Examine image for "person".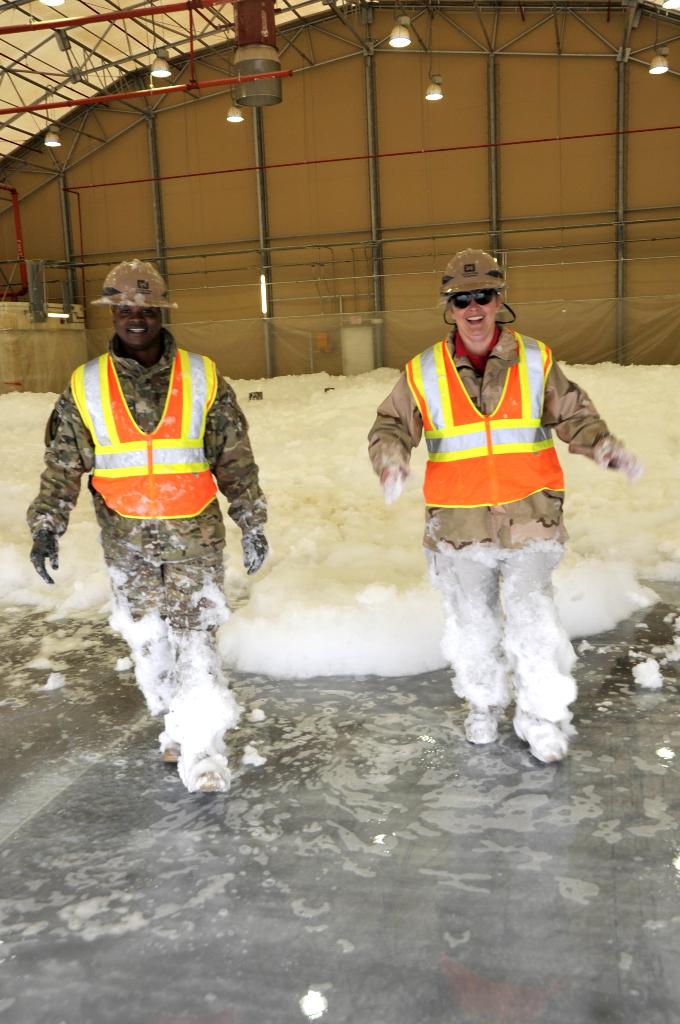
Examination result: locate(29, 264, 266, 790).
